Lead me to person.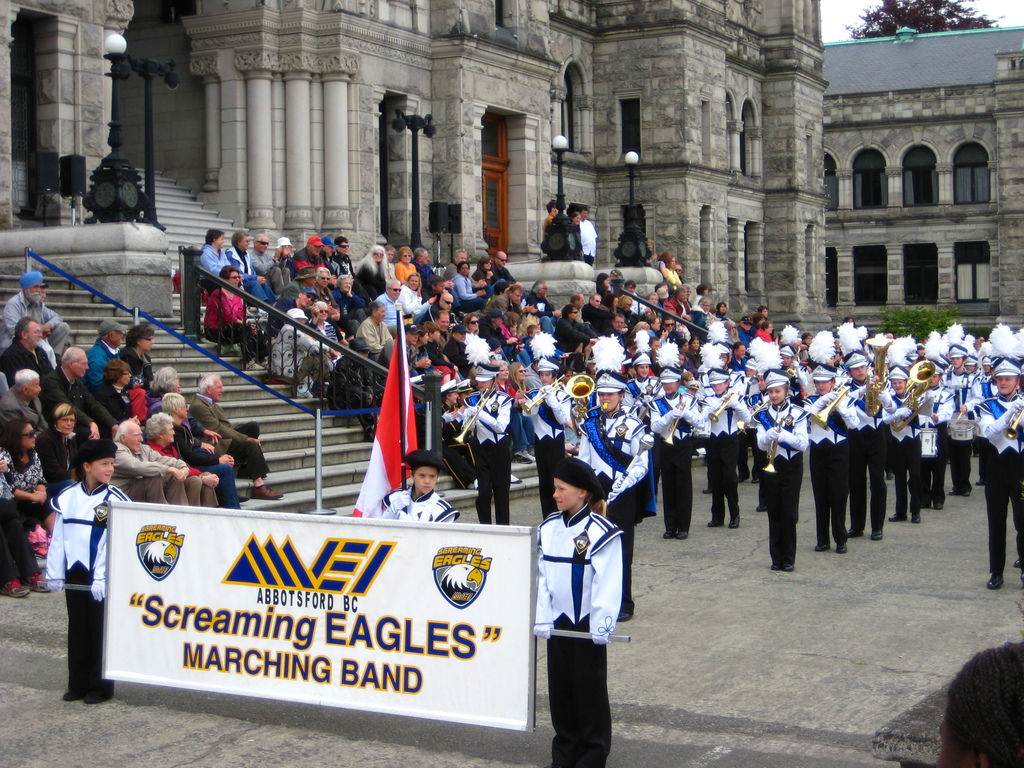
Lead to 812:372:856:549.
